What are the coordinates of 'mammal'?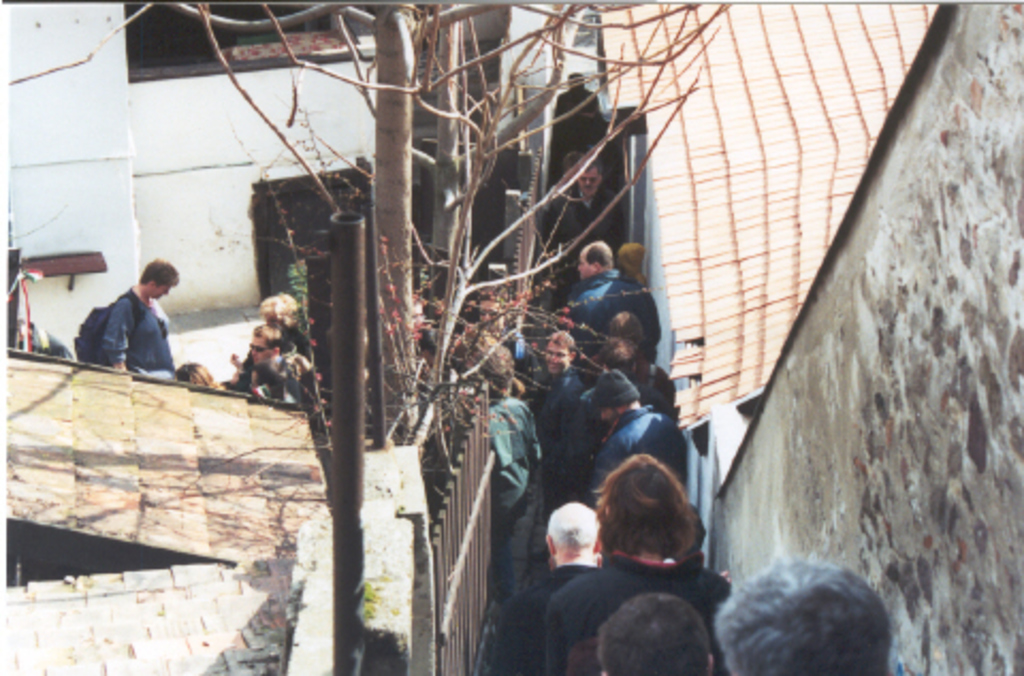
rect(177, 363, 222, 390).
